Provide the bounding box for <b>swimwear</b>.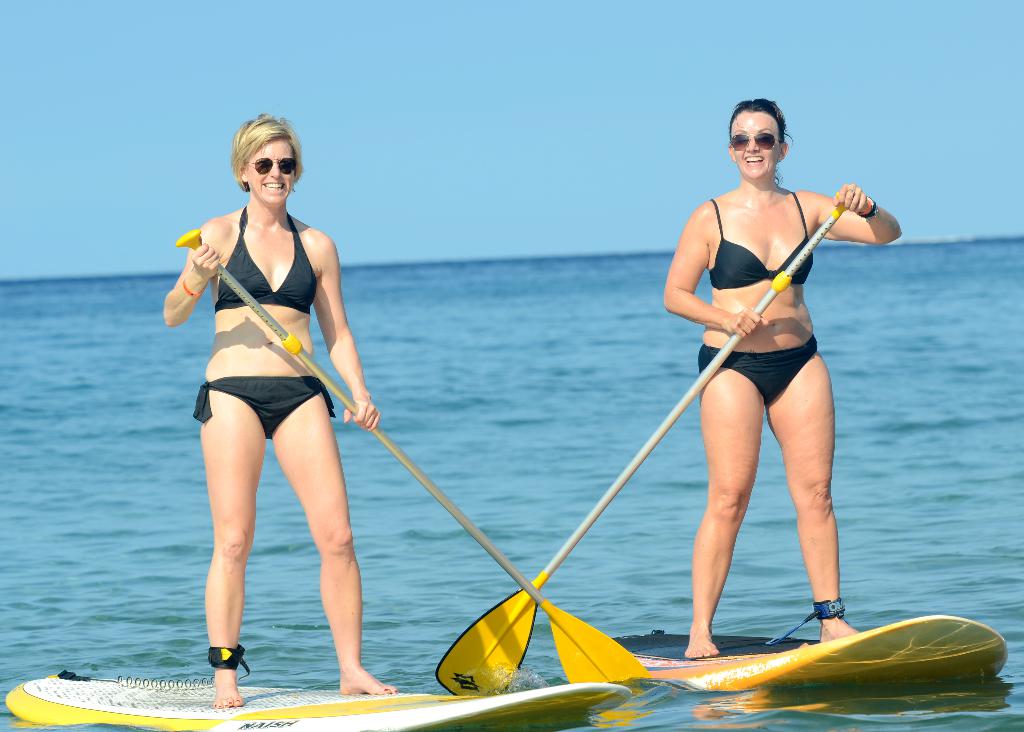
(x1=191, y1=377, x2=340, y2=439).
